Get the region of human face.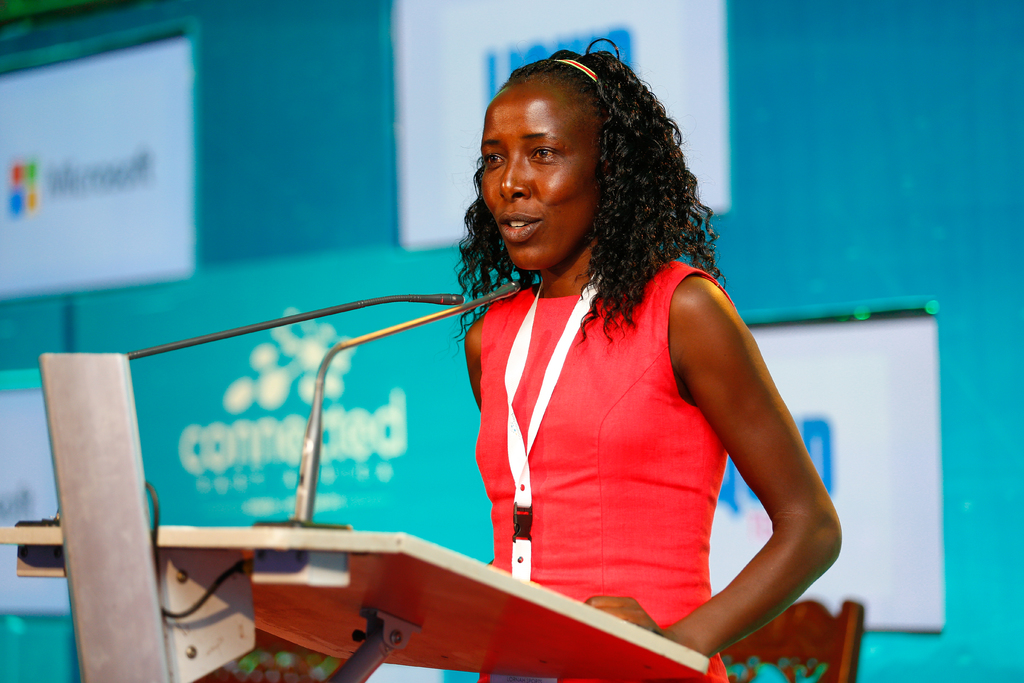
select_region(480, 83, 596, 265).
